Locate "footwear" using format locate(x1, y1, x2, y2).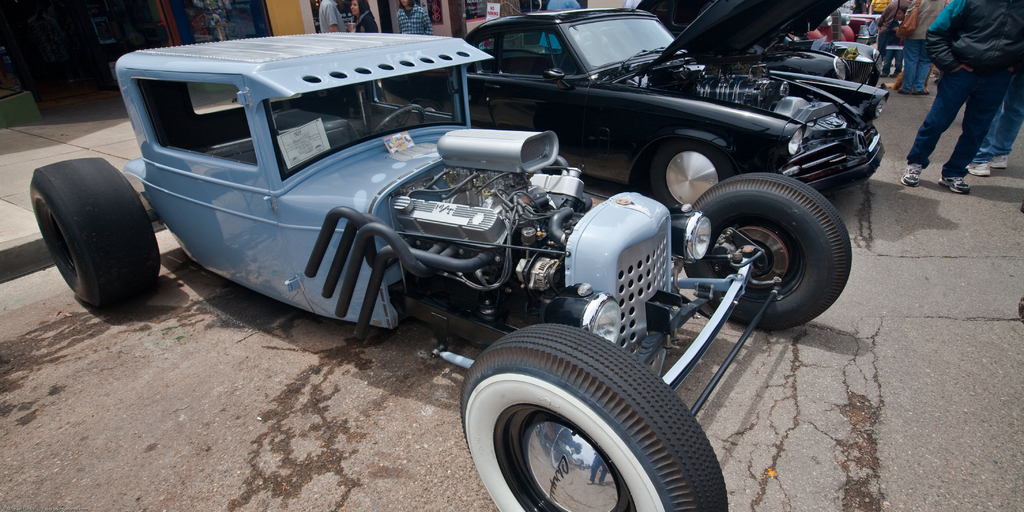
locate(990, 154, 996, 173).
